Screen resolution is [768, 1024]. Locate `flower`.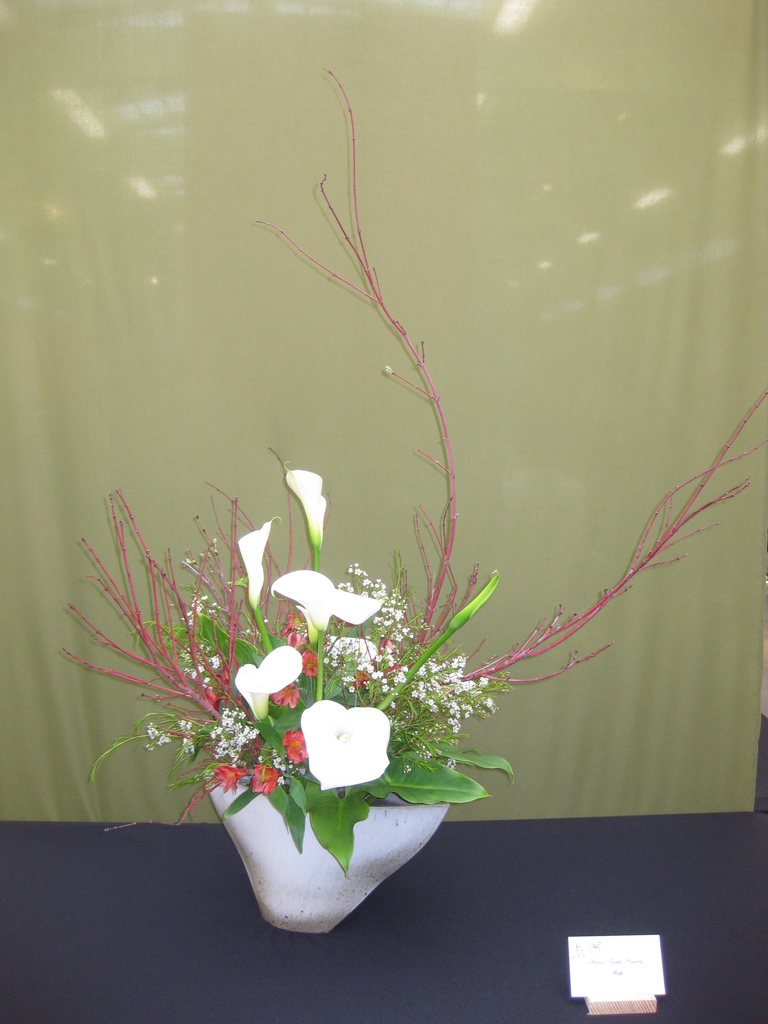
crop(238, 518, 275, 604).
